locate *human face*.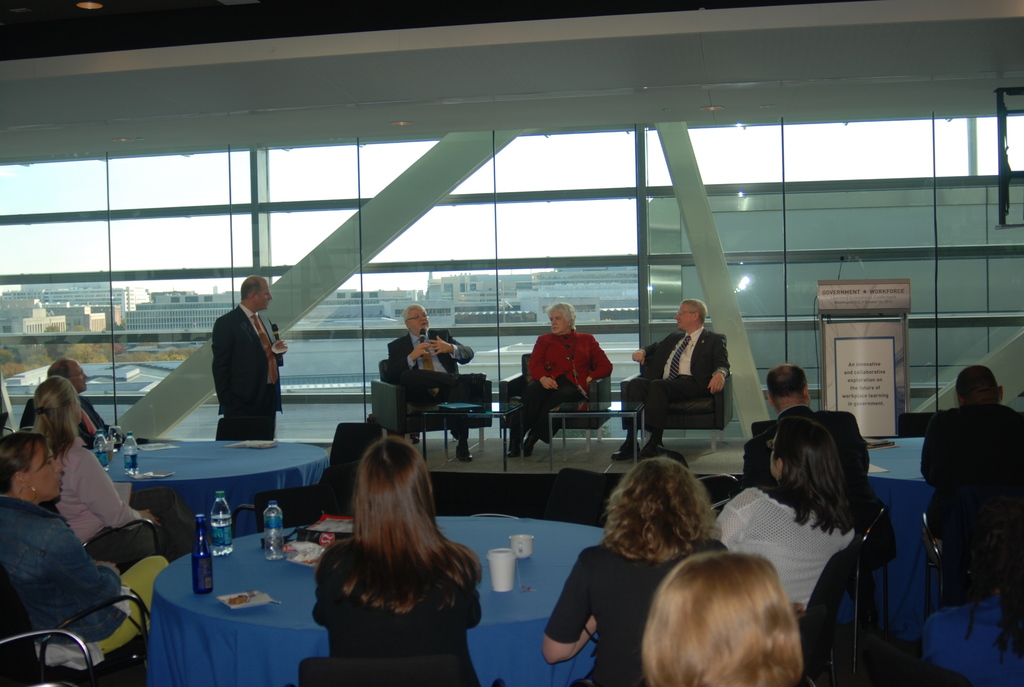
Bounding box: box(408, 310, 428, 332).
